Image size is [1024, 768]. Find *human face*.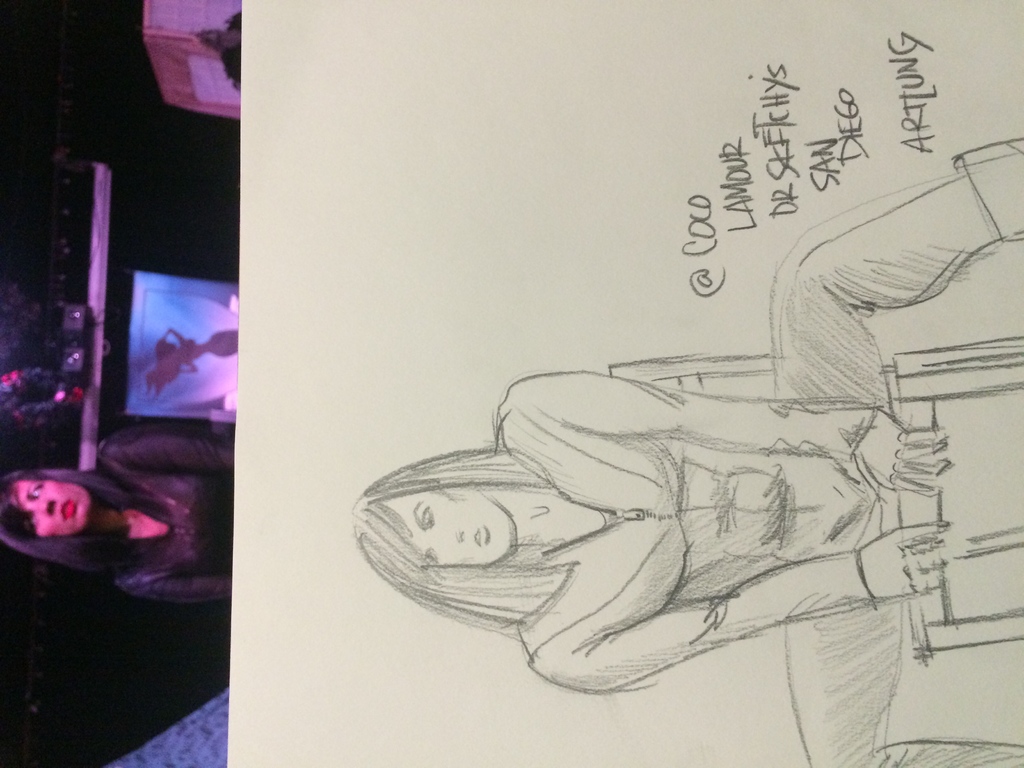
(x1=381, y1=491, x2=517, y2=563).
